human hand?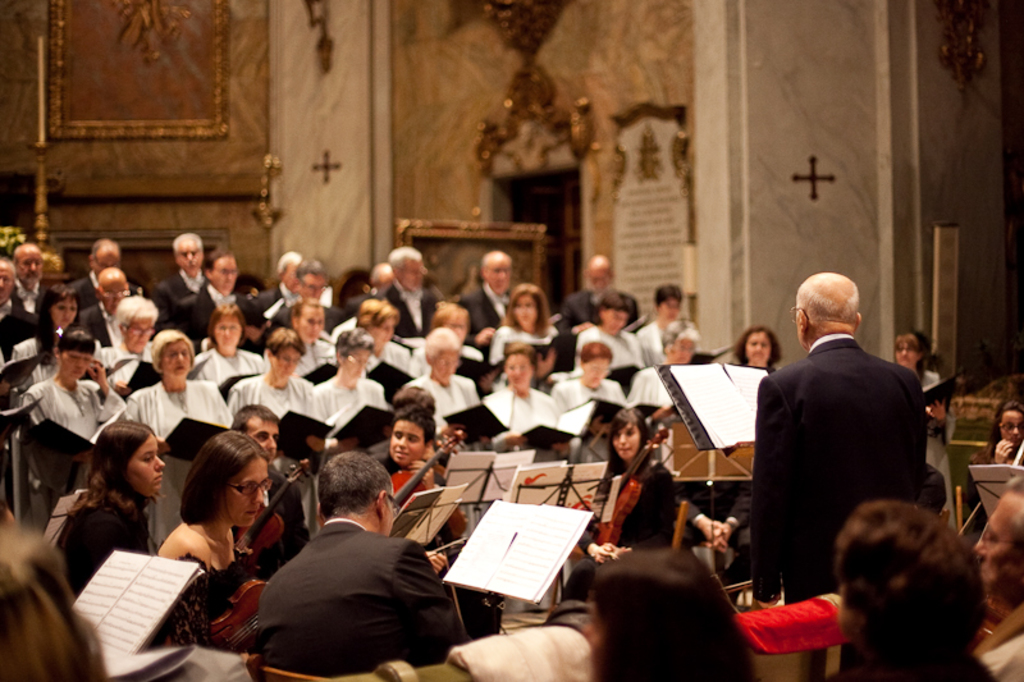
704/519/736/553
